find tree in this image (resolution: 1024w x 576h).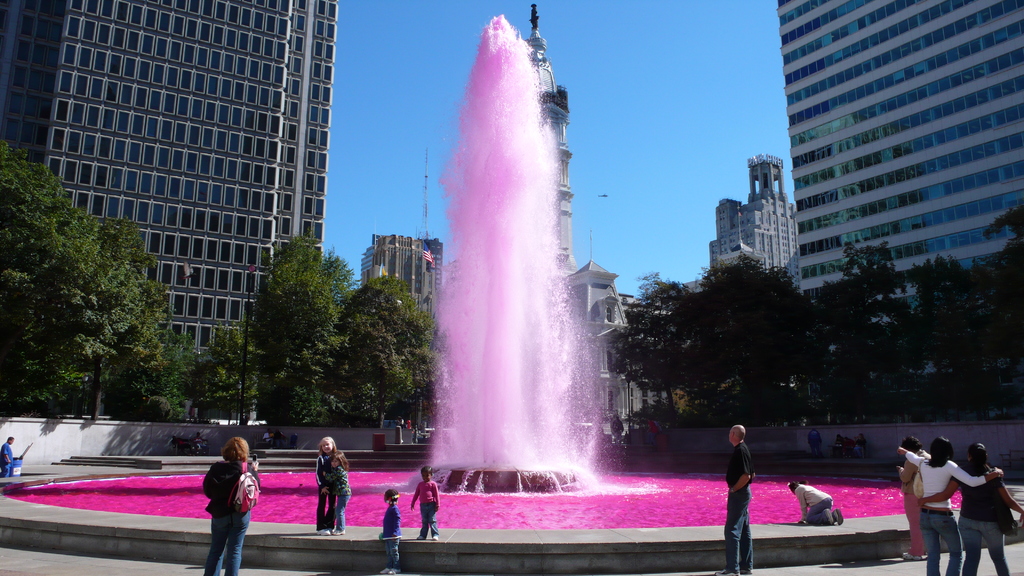
Rect(325, 264, 440, 420).
